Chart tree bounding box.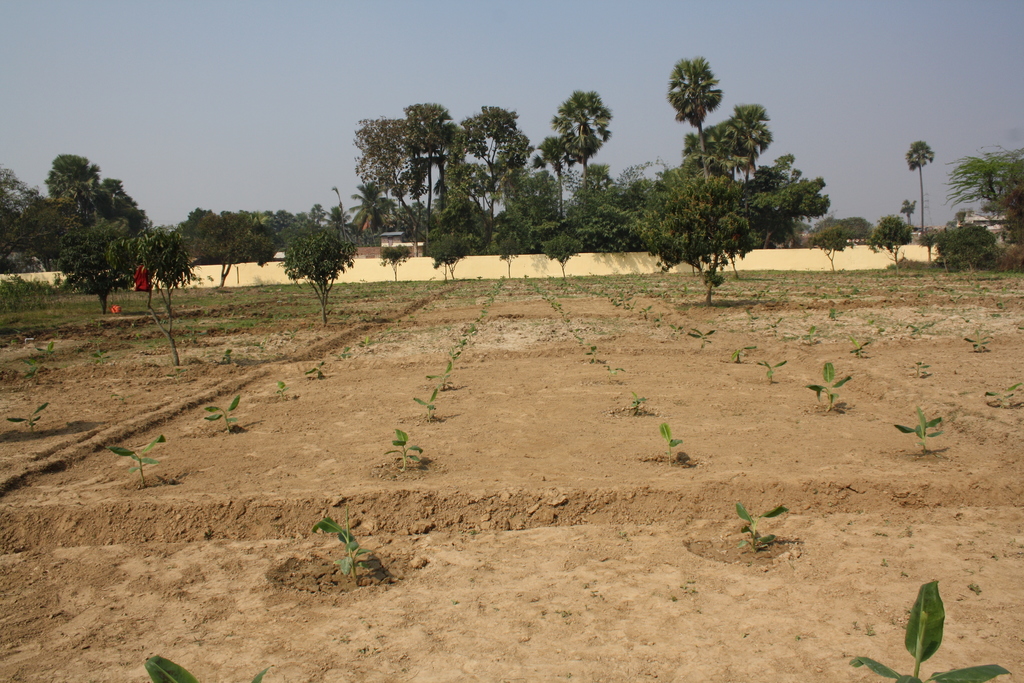
Charted: {"x1": 904, "y1": 136, "x2": 939, "y2": 247}.
